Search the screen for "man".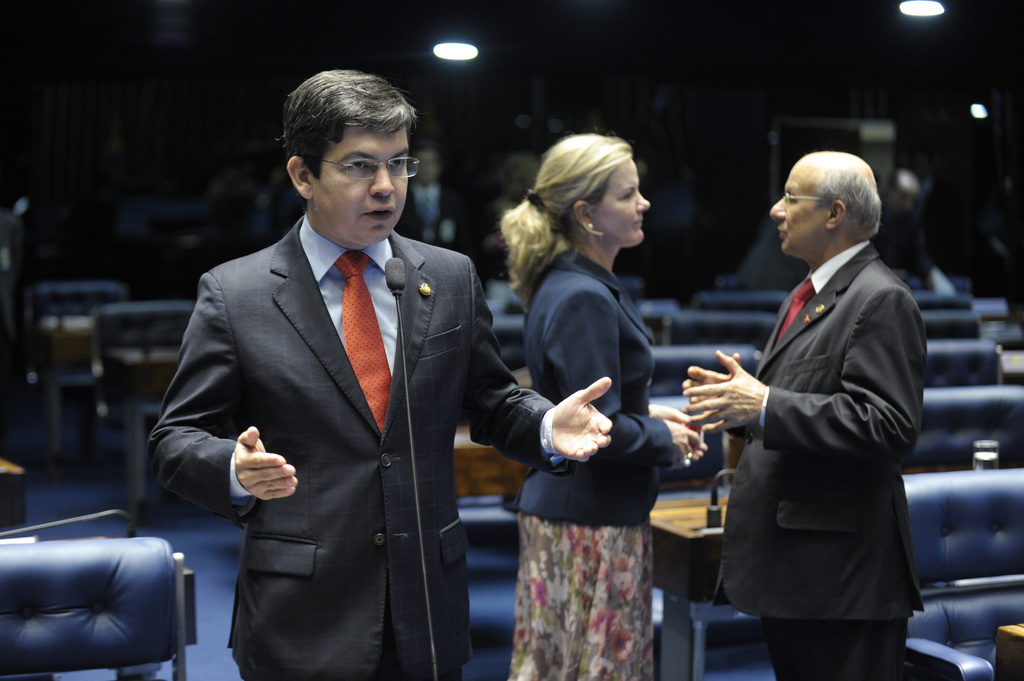
Found at 702 115 938 672.
